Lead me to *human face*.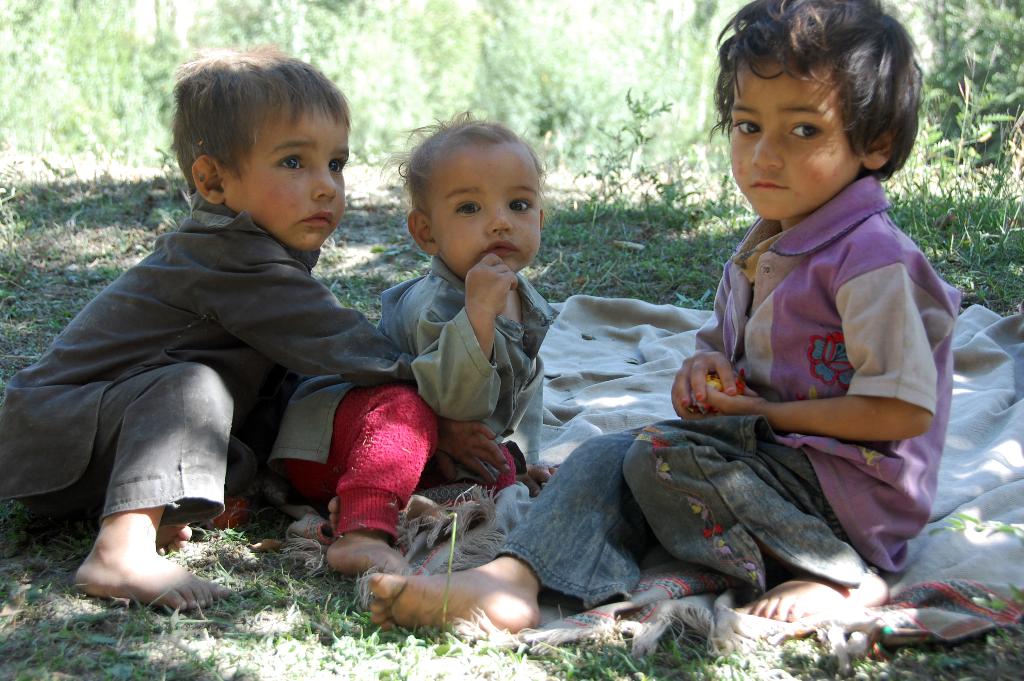
Lead to [227,100,350,247].
